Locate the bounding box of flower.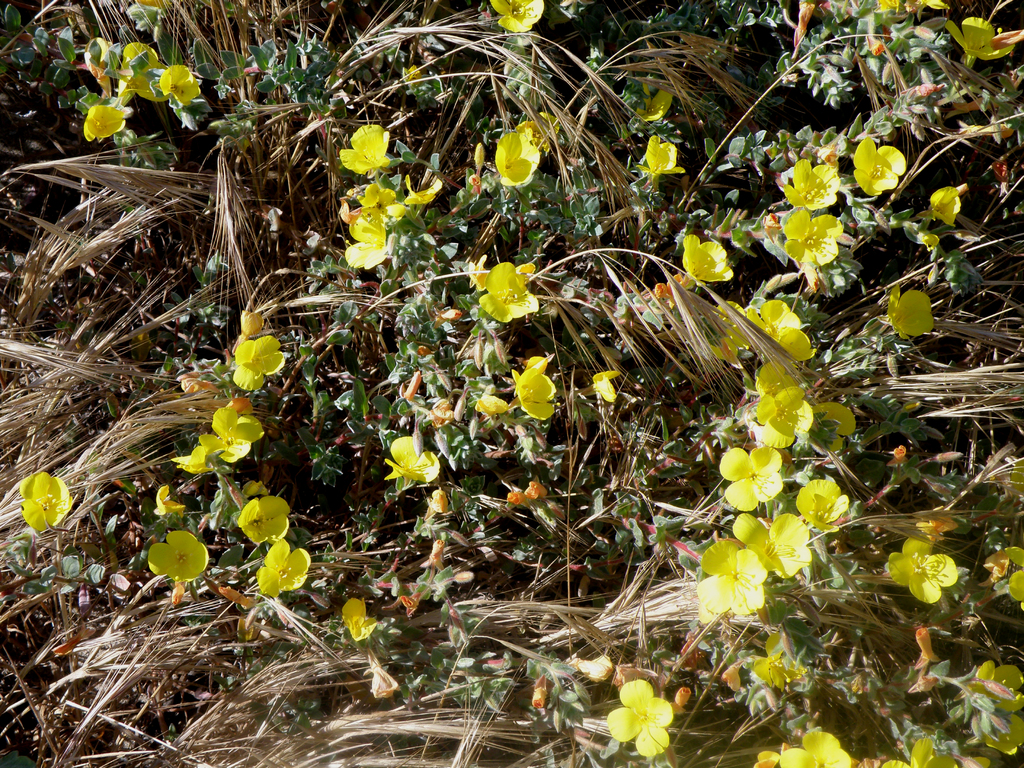
Bounding box: [879, 533, 959, 598].
